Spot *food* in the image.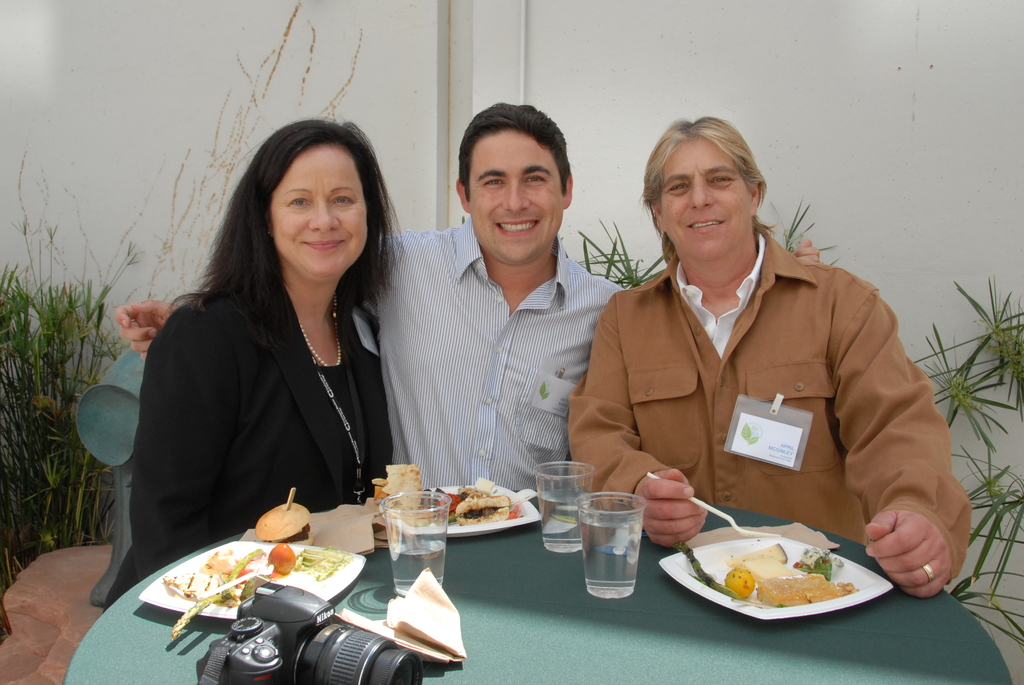
*food* found at l=371, t=464, r=511, b=519.
